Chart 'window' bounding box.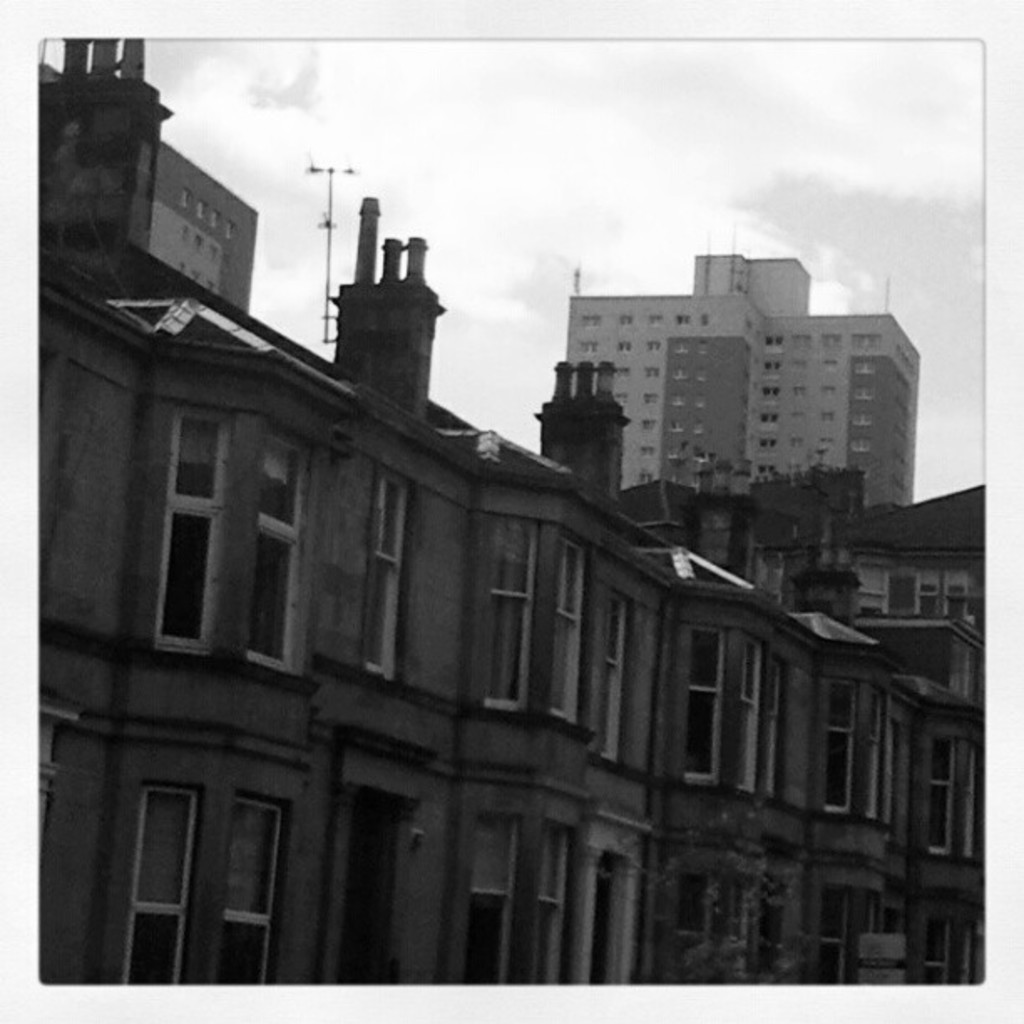
Charted: [x1=674, y1=311, x2=691, y2=326].
